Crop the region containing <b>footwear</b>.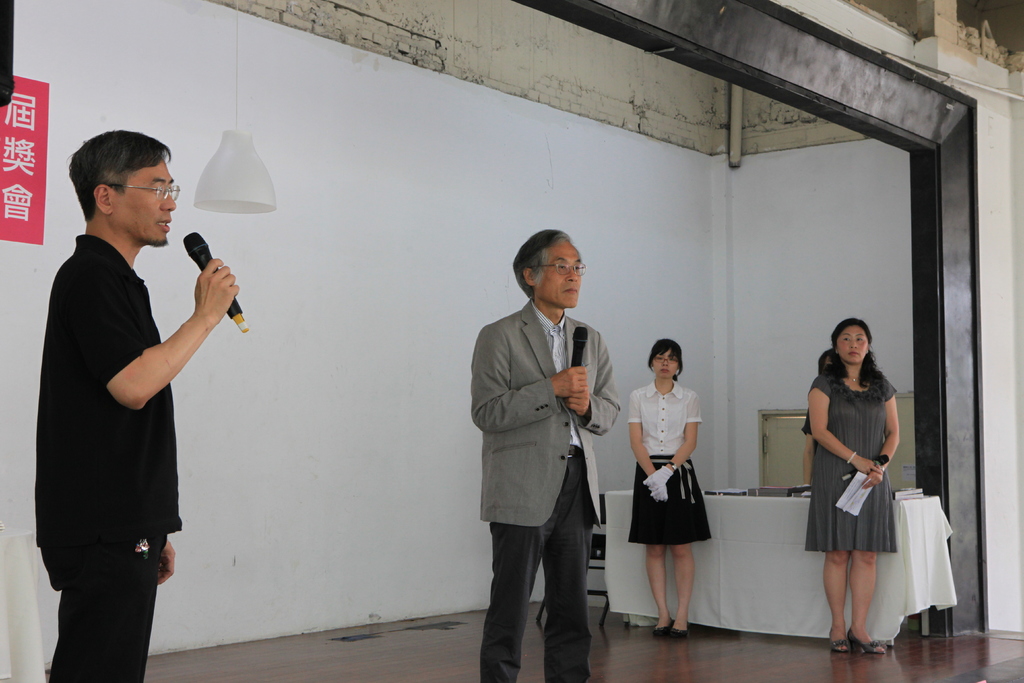
Crop region: left=672, top=621, right=688, bottom=642.
